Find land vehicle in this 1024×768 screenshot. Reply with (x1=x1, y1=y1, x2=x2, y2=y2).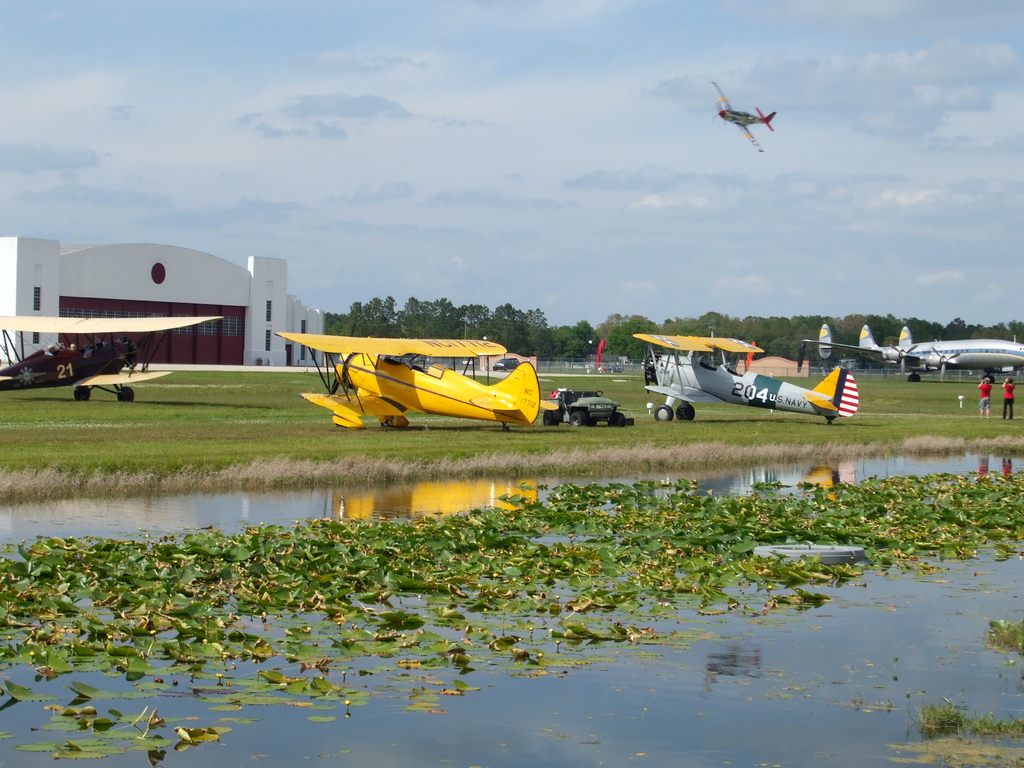
(x1=547, y1=388, x2=626, y2=423).
